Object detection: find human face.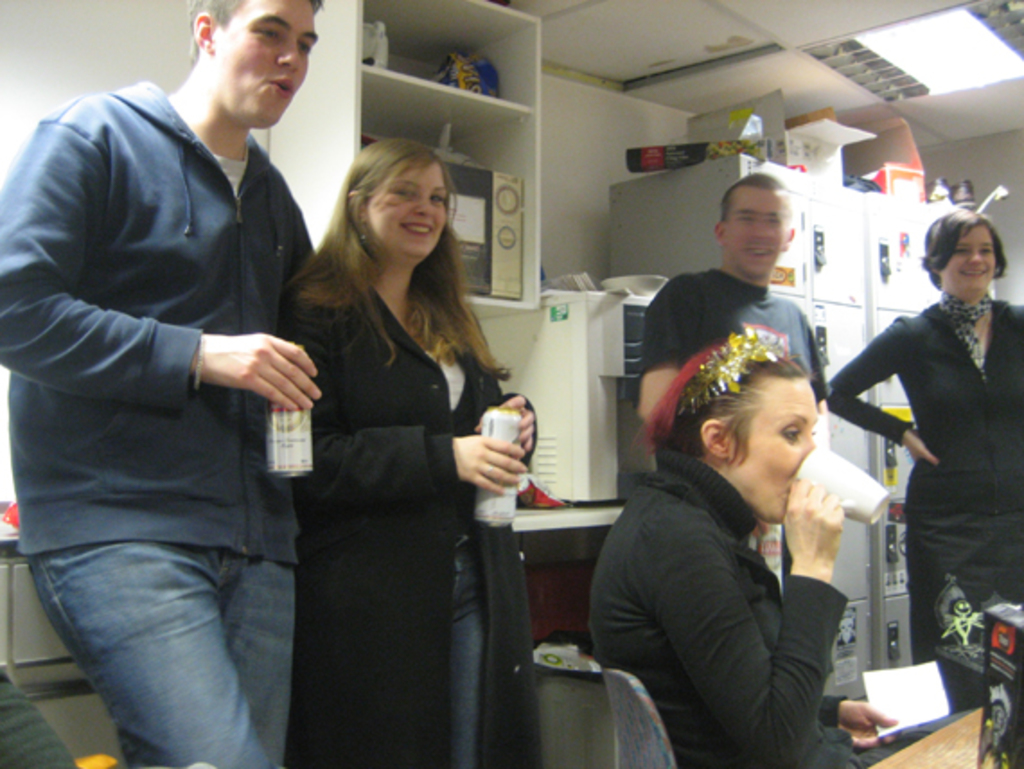
[x1=368, y1=158, x2=451, y2=255].
